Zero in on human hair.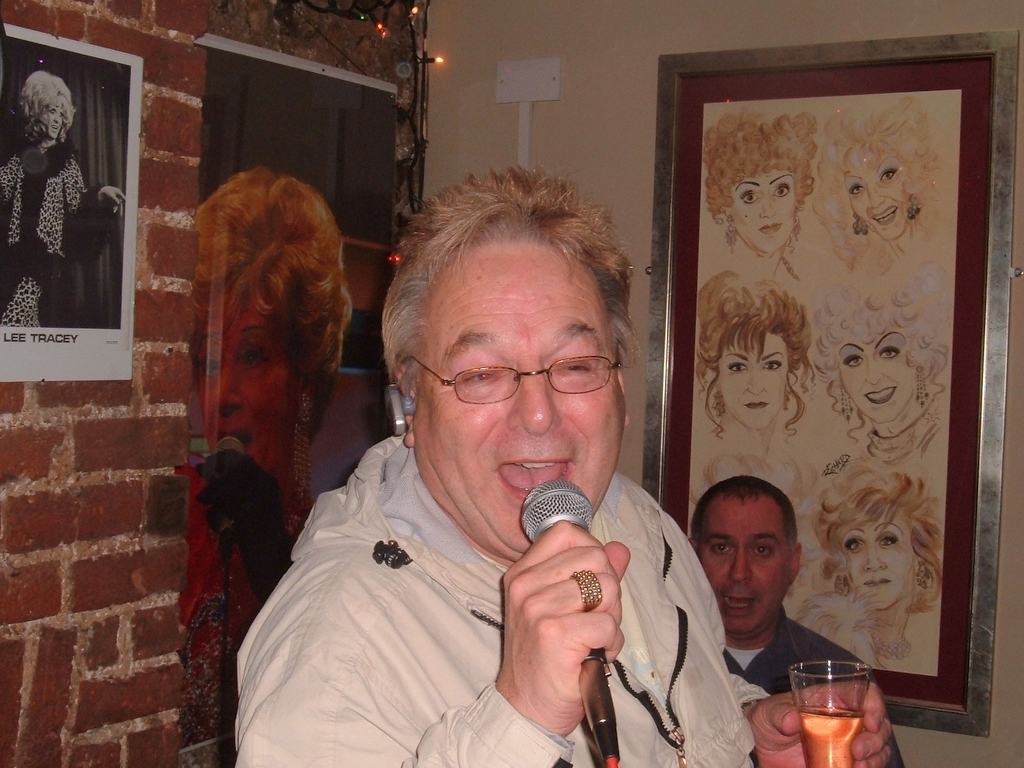
Zeroed in: rect(803, 462, 943, 613).
